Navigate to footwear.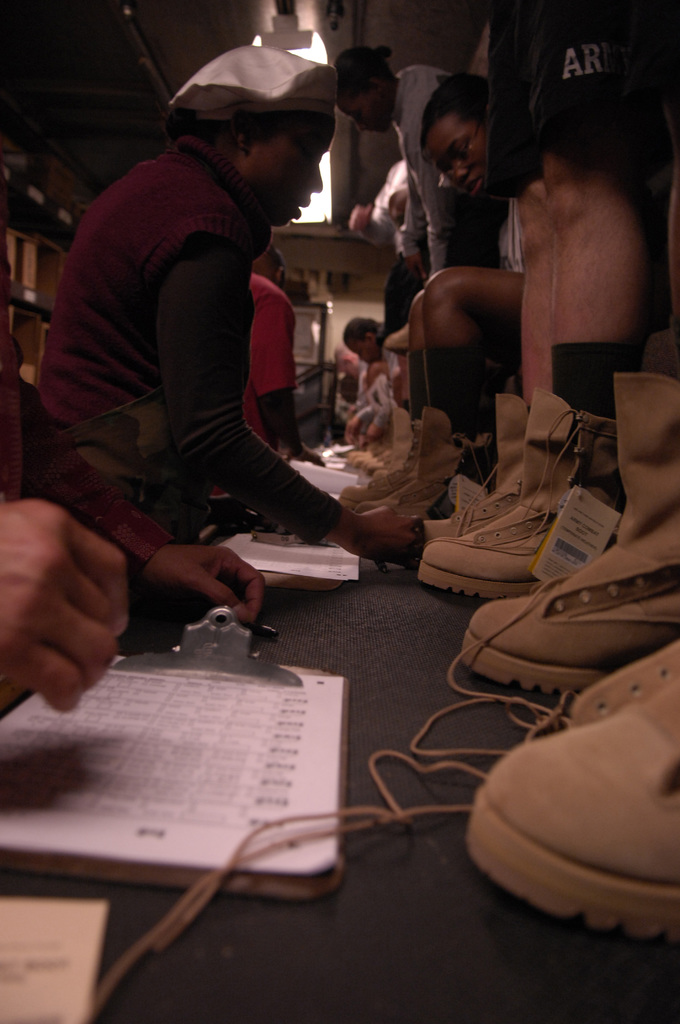
Navigation target: 338:421:412:509.
